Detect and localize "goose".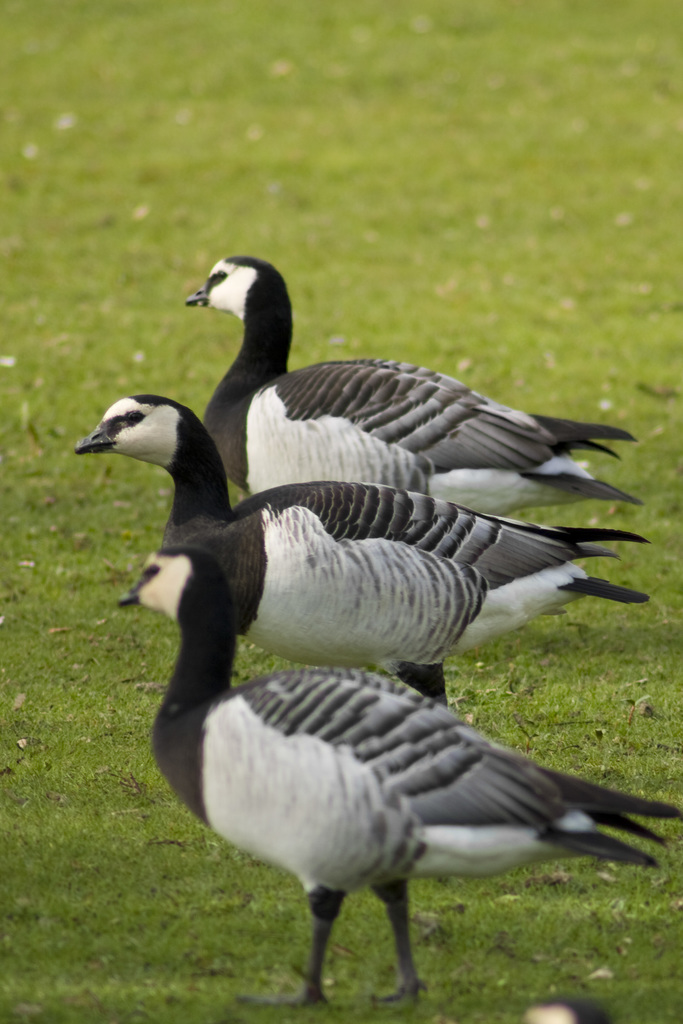
Localized at (left=71, top=396, right=647, bottom=707).
